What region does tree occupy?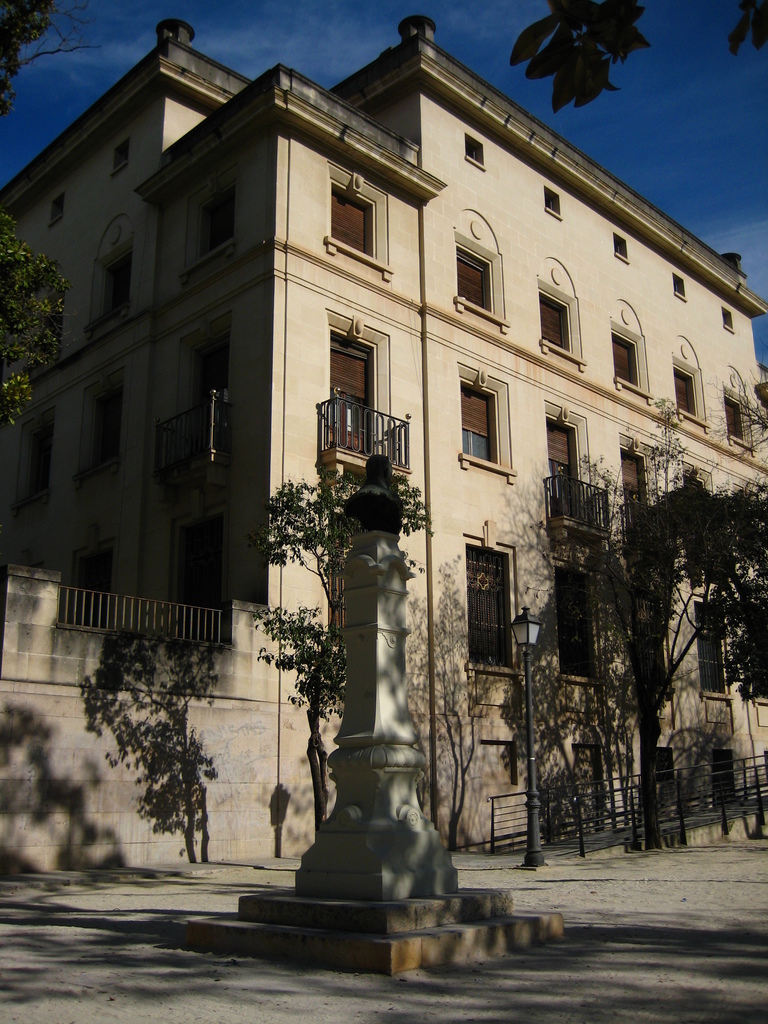
{"x1": 0, "y1": 0, "x2": 77, "y2": 422}.
